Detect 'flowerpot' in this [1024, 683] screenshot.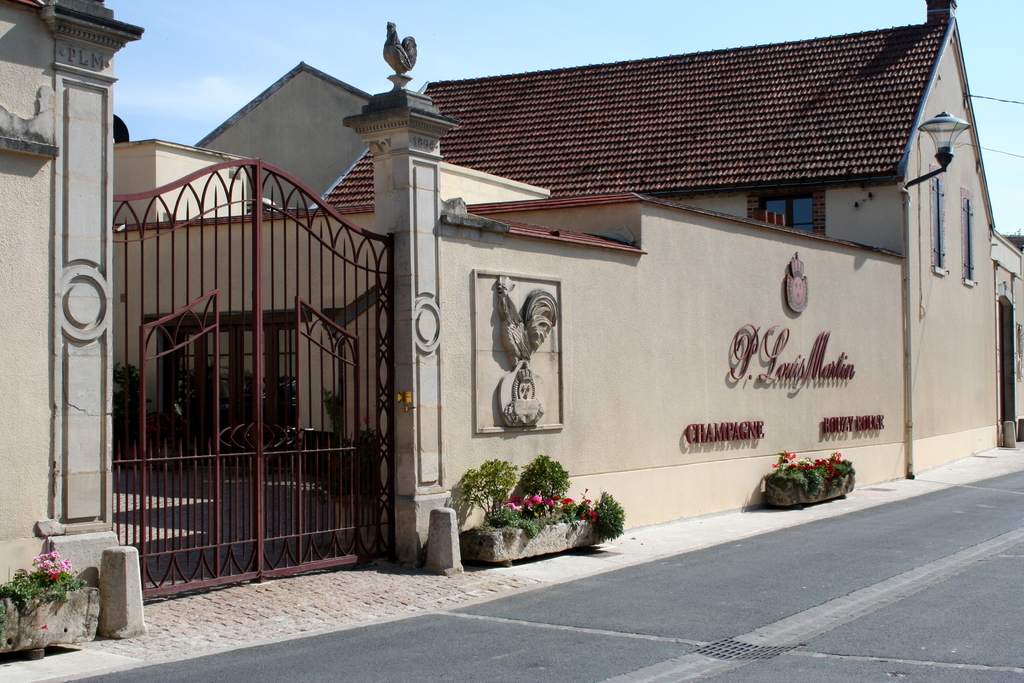
Detection: bbox(0, 586, 97, 662).
